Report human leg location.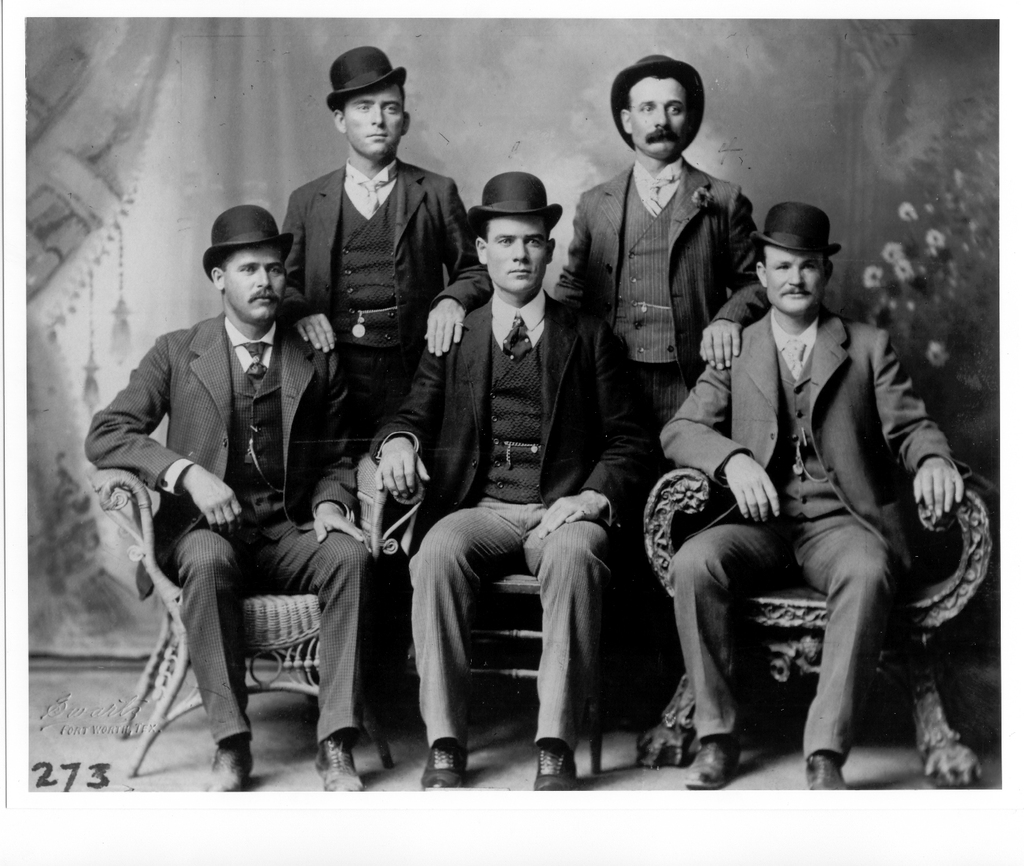
Report: <box>404,493,467,797</box>.
